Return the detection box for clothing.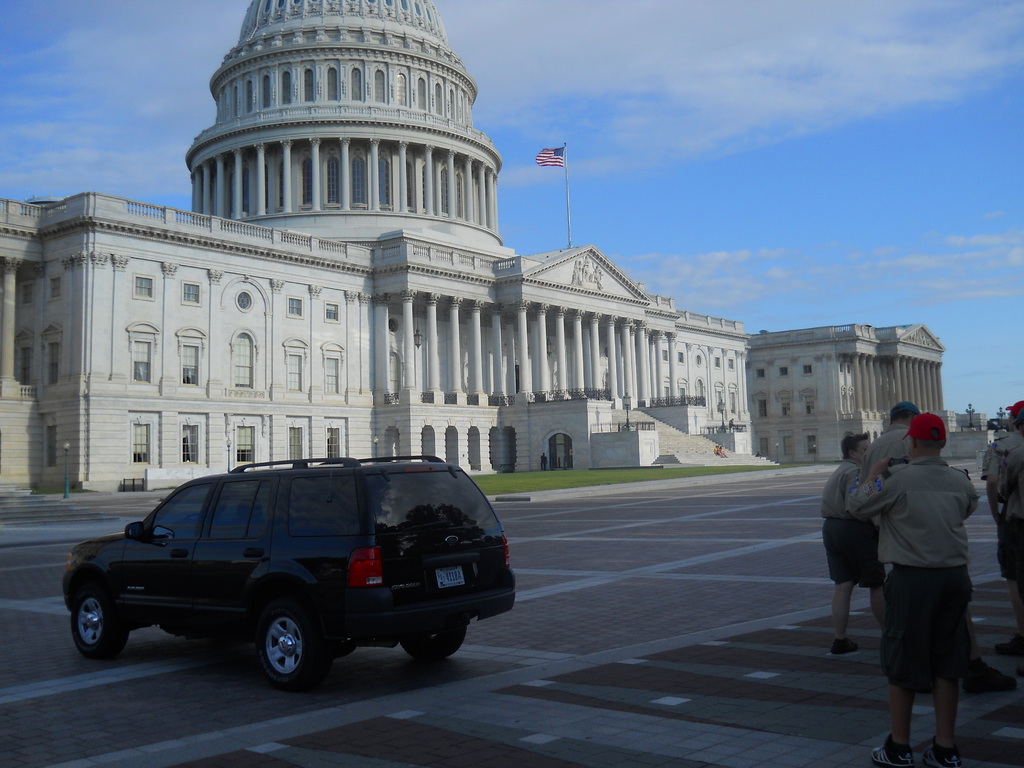
[993, 462, 1023, 579].
